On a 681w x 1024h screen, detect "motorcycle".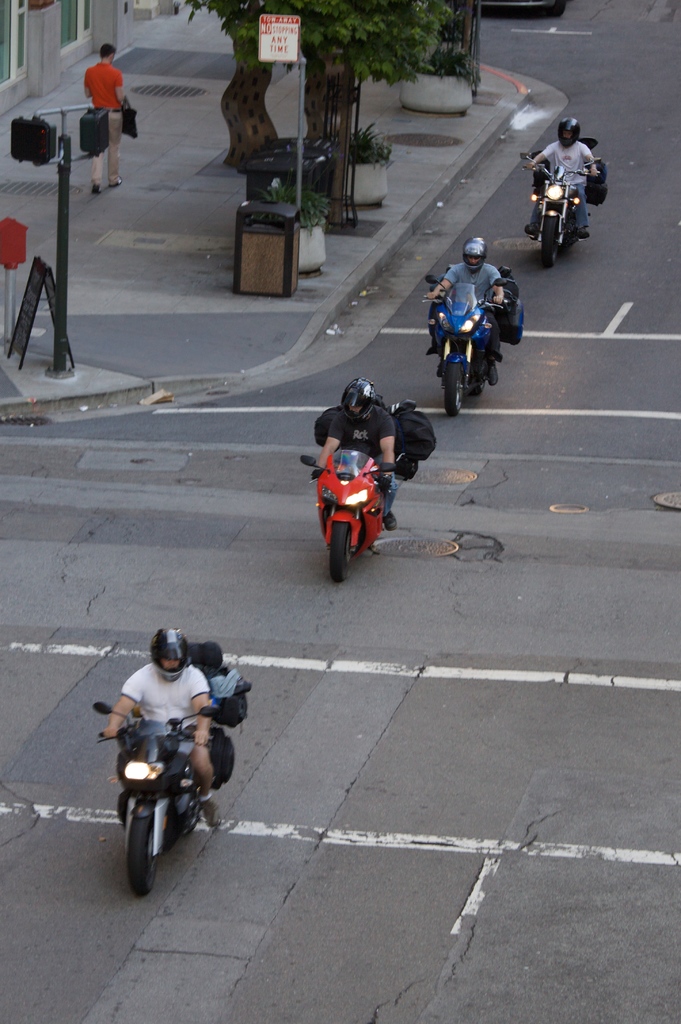
x1=95 y1=643 x2=221 y2=899.
